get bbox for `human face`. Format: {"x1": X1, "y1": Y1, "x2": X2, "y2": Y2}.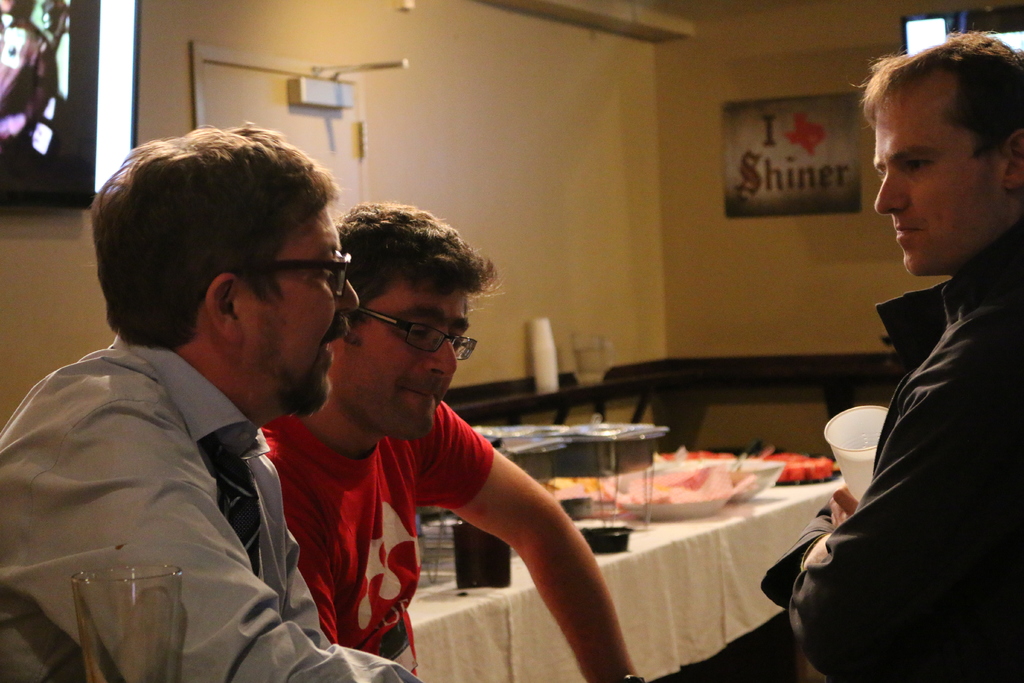
{"x1": 872, "y1": 67, "x2": 1011, "y2": 289}.
